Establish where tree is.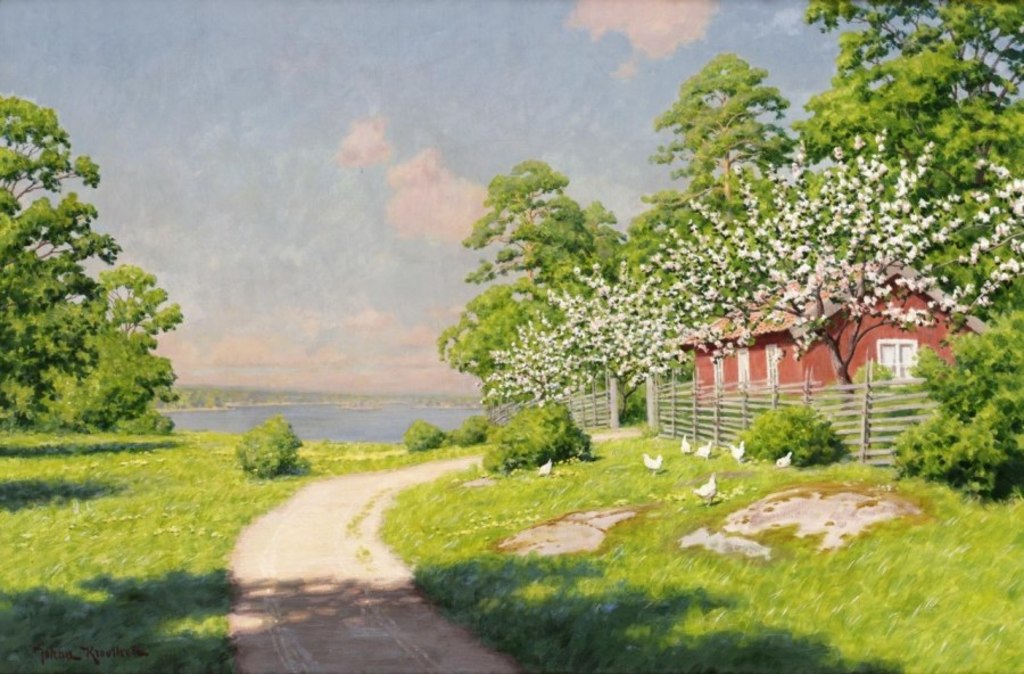
Established at [784,0,1023,326].
